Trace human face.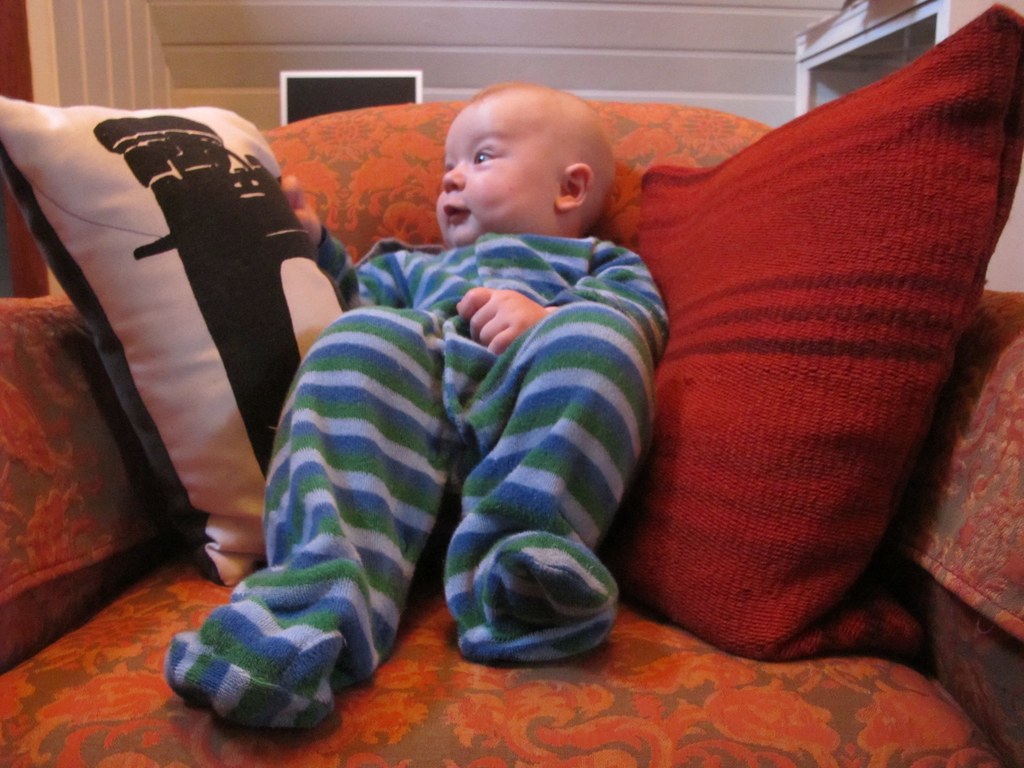
Traced to [436,98,556,246].
